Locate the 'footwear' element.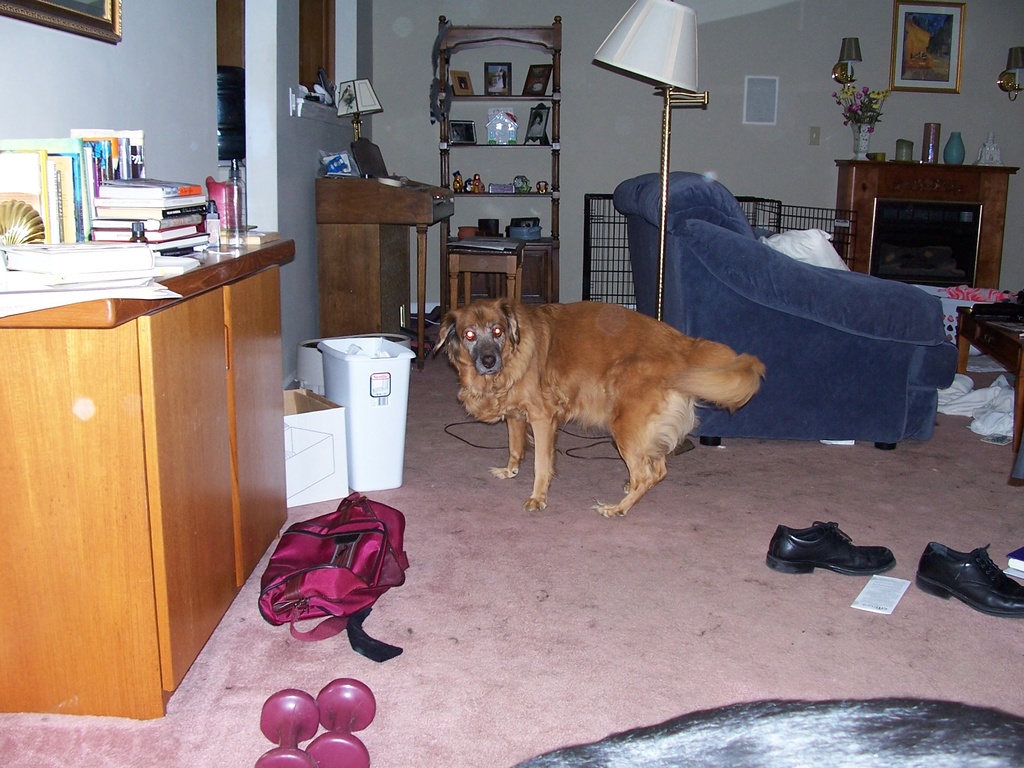
Element bbox: x1=931, y1=541, x2=1018, y2=628.
